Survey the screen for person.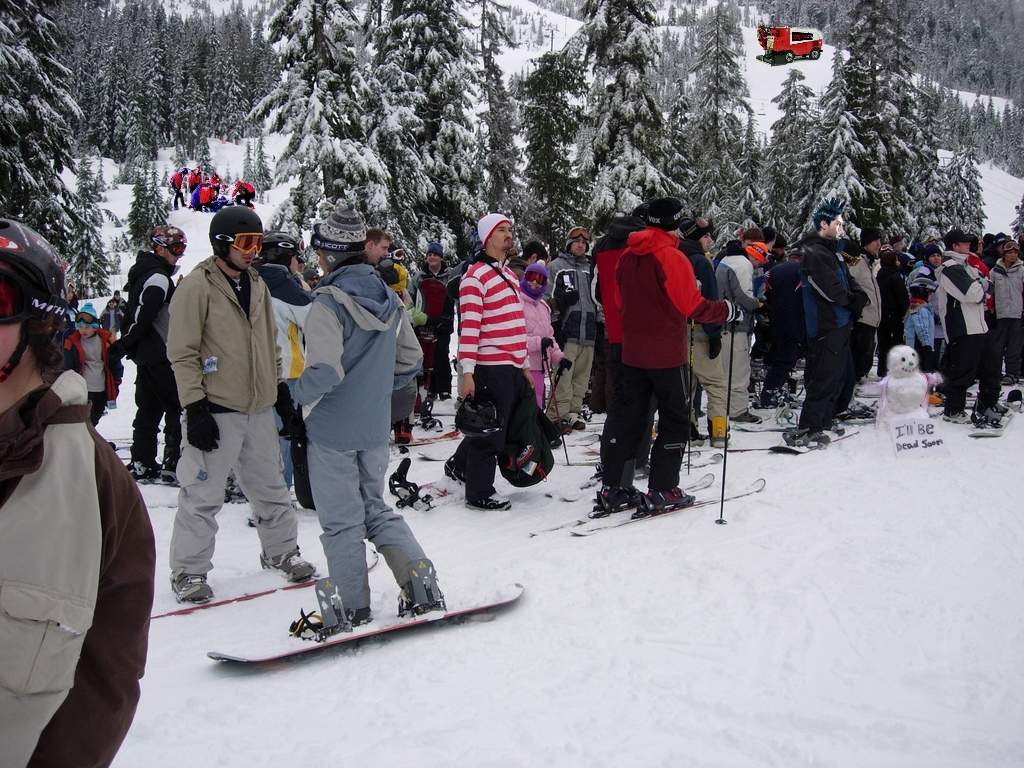
Survey found: bbox=[529, 226, 589, 428].
